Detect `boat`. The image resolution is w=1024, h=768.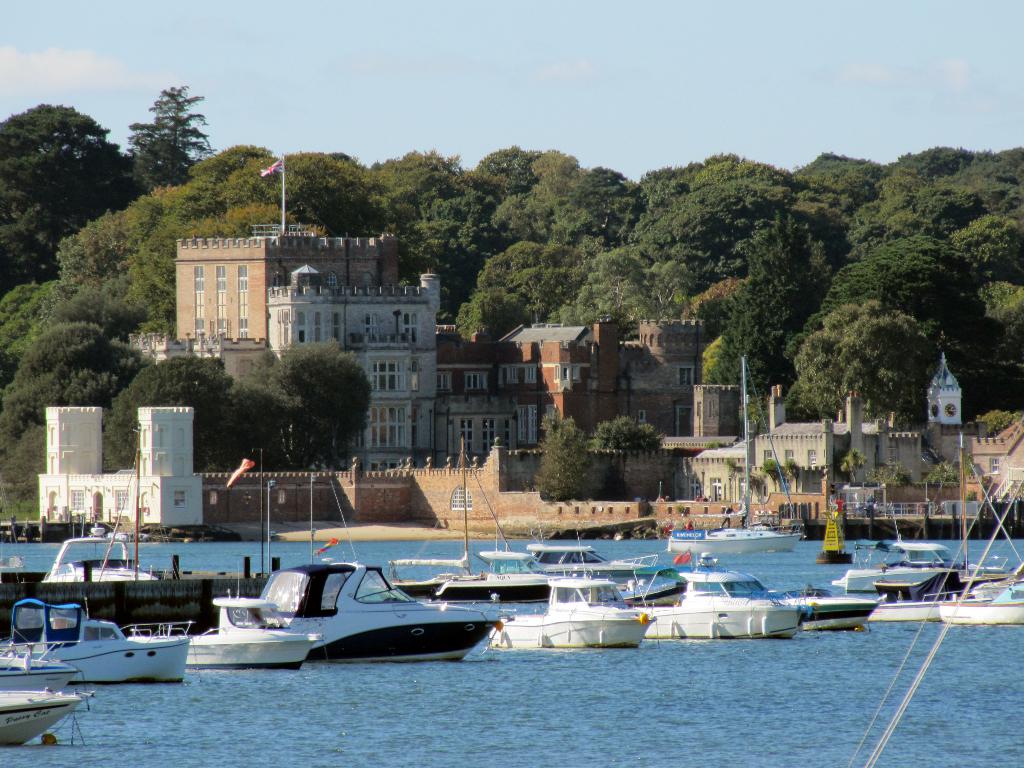
left=525, top=497, right=666, bottom=580.
